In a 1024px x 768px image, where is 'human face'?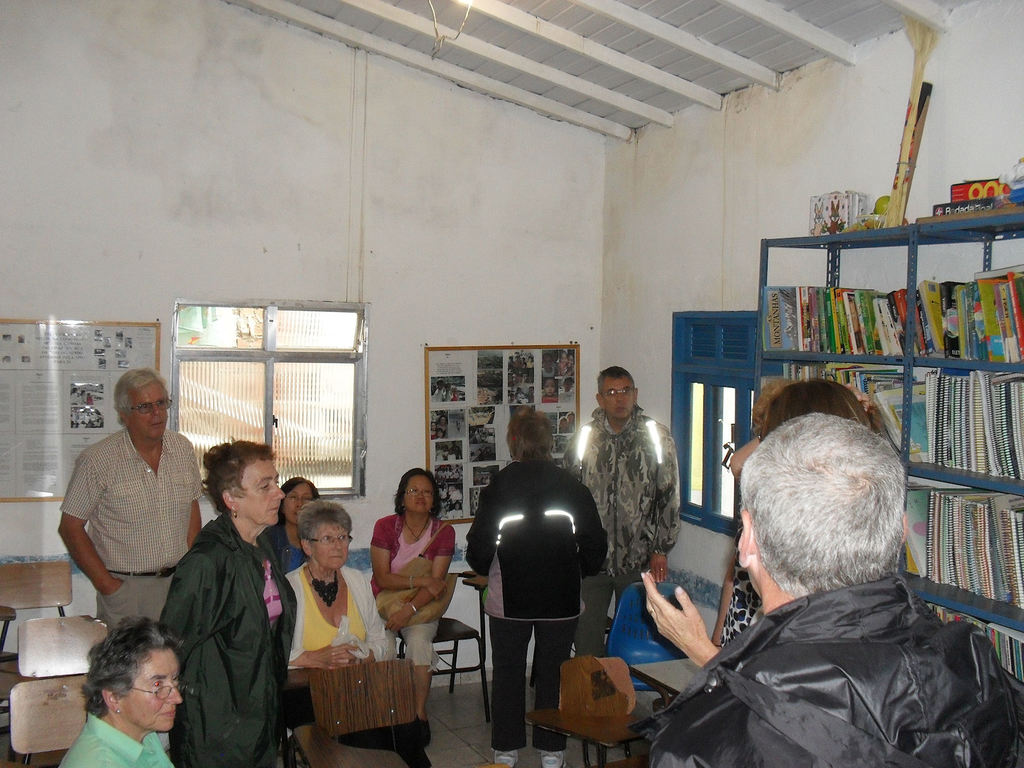
[280,484,316,527].
